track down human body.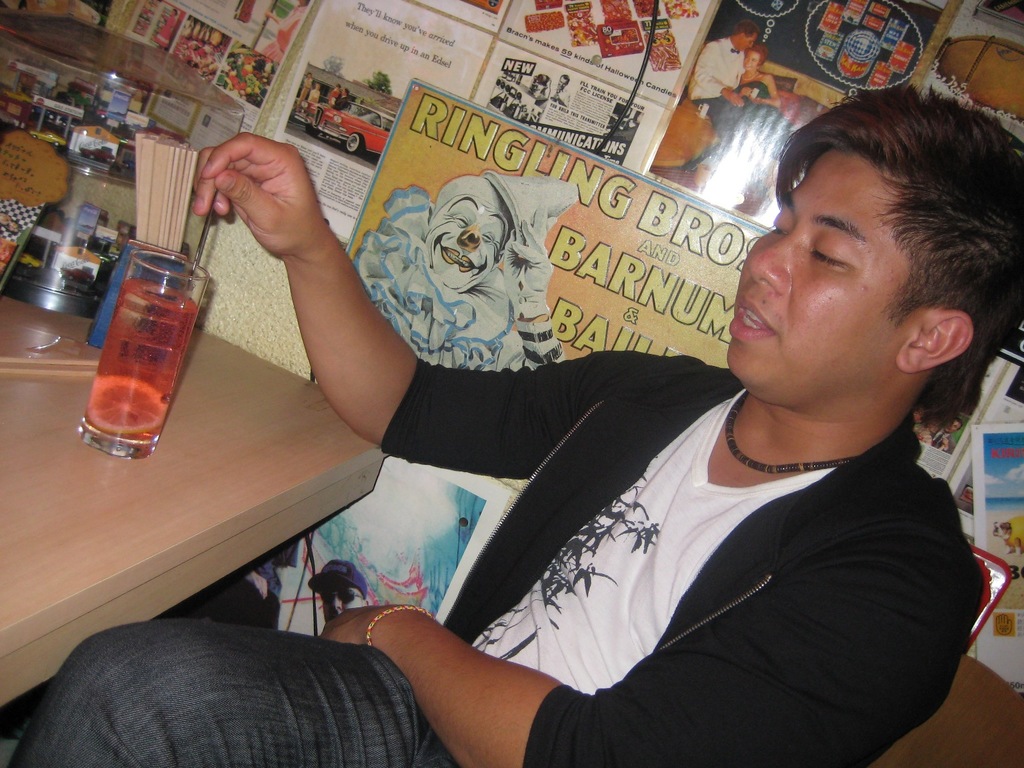
Tracked to crop(335, 87, 350, 109).
